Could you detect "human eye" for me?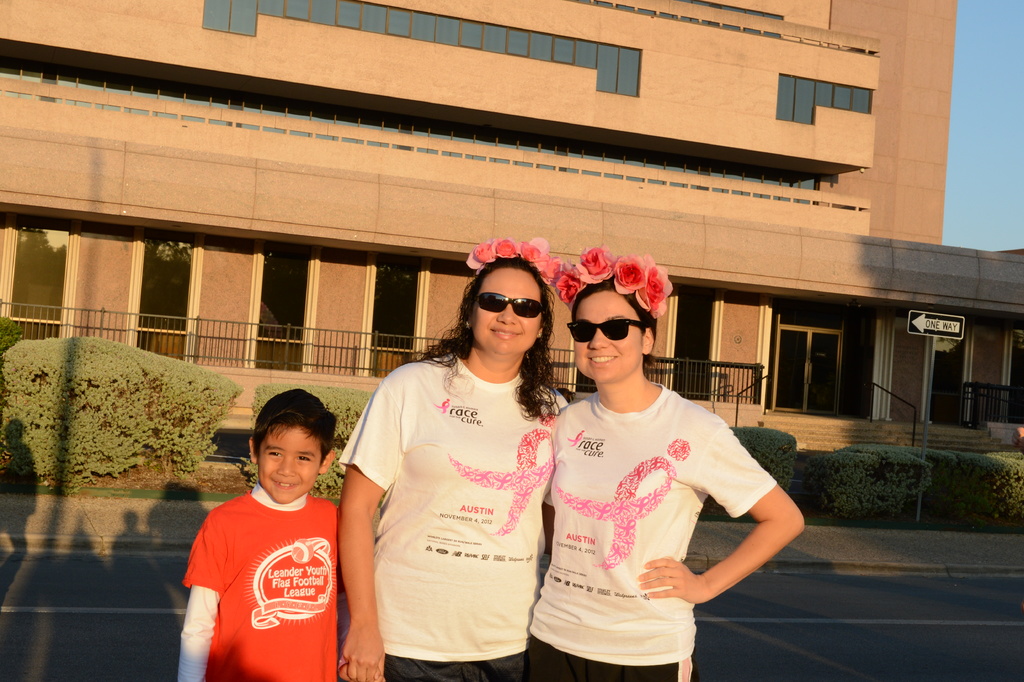
Detection result: pyautogui.locateOnScreen(266, 451, 280, 458).
